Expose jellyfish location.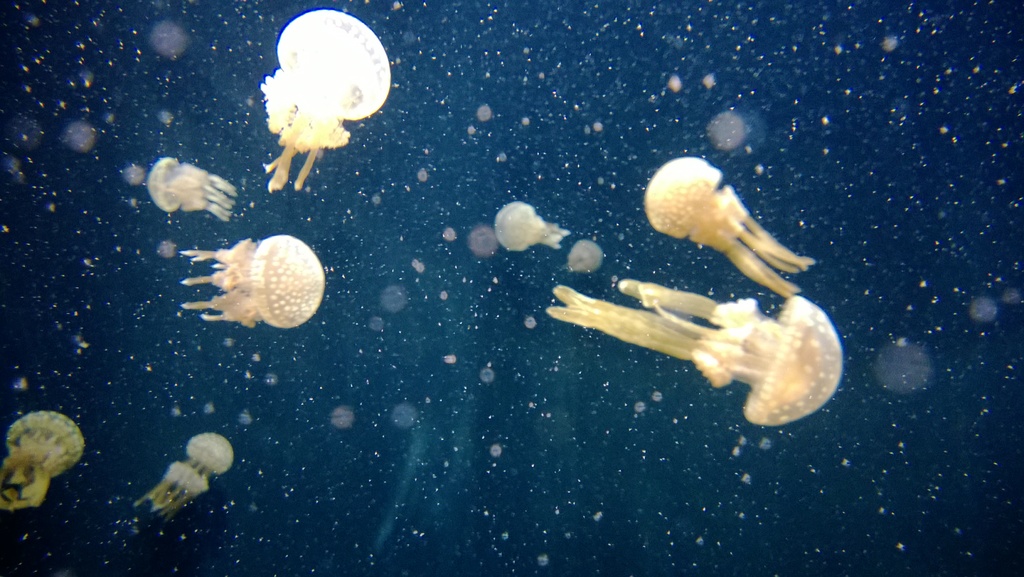
Exposed at rect(641, 153, 813, 304).
